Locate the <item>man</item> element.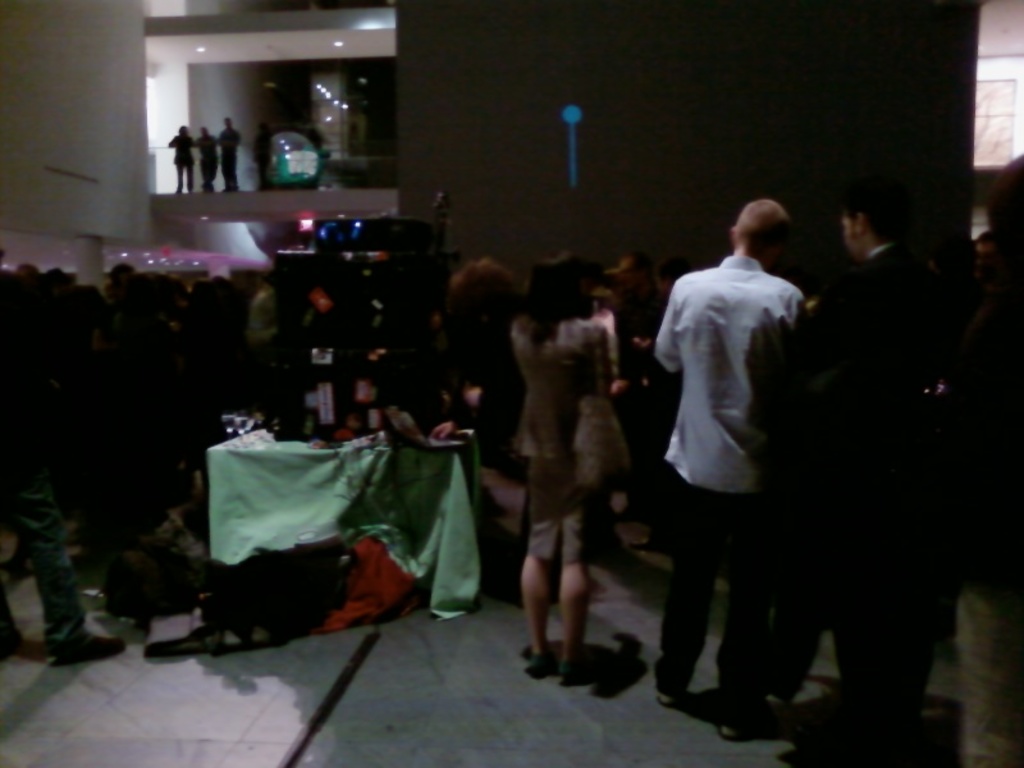
Element bbox: {"x1": 639, "y1": 188, "x2": 820, "y2": 714}.
